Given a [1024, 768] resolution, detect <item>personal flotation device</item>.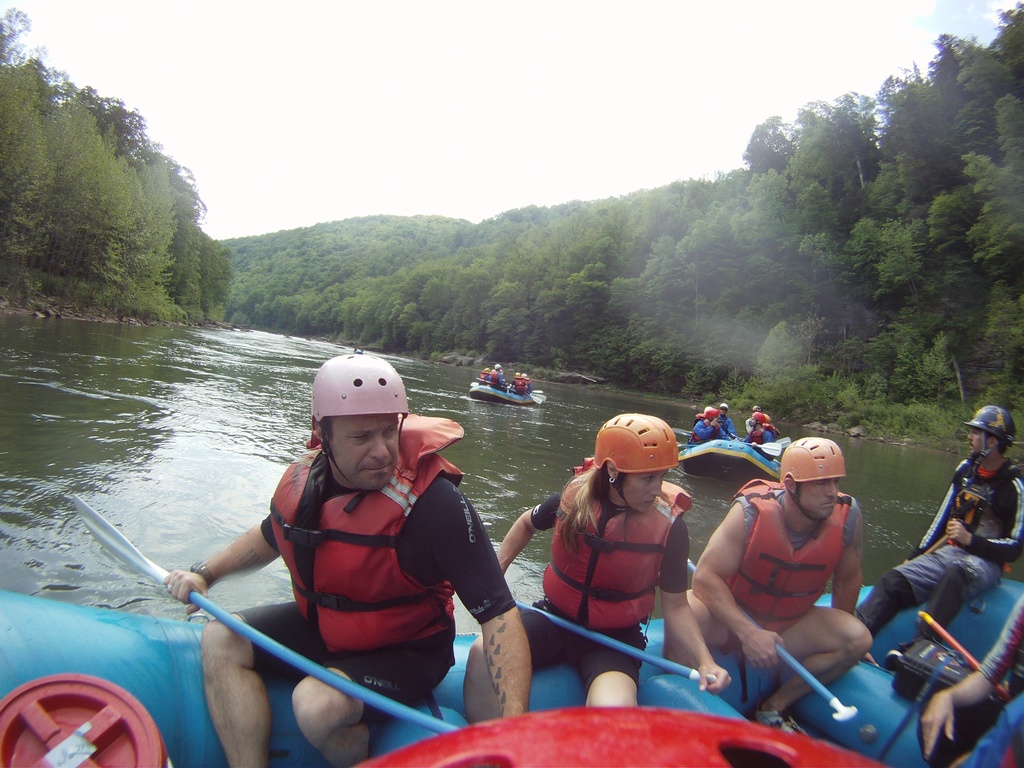
detection(692, 408, 716, 445).
